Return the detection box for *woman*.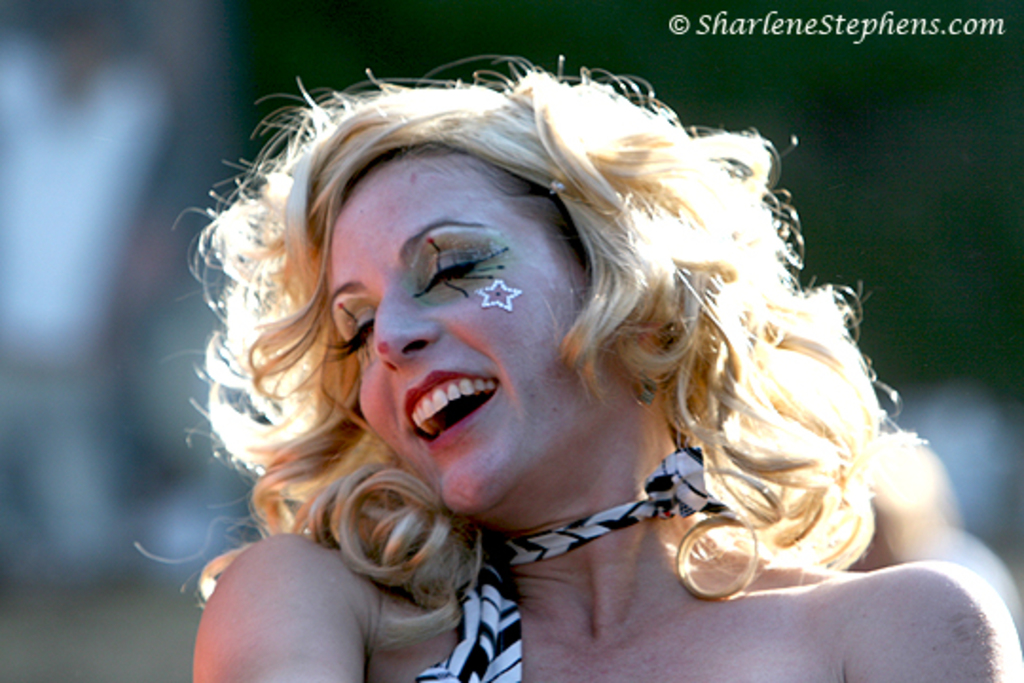
(x1=154, y1=53, x2=929, y2=658).
